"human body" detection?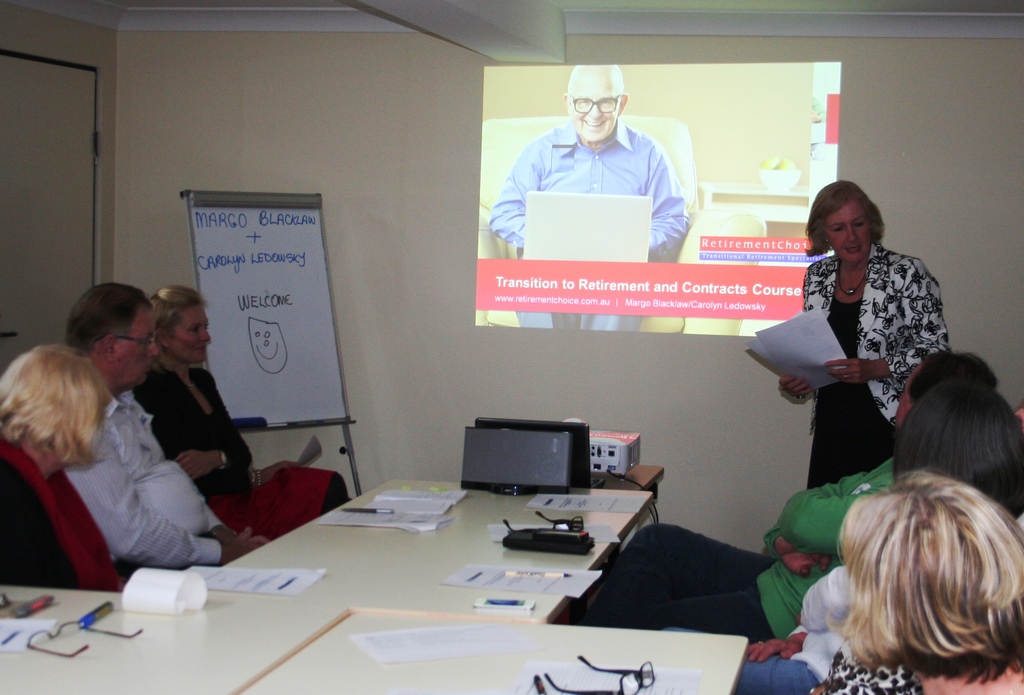
<box>127,280,348,541</box>
